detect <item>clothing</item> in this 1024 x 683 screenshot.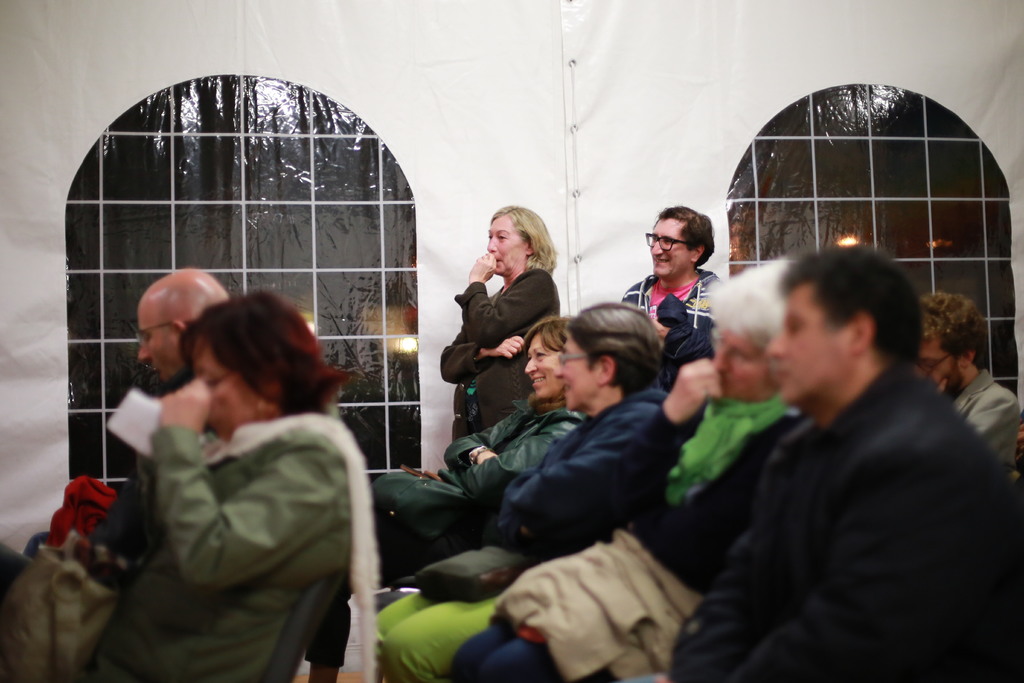
Detection: (609, 267, 717, 350).
